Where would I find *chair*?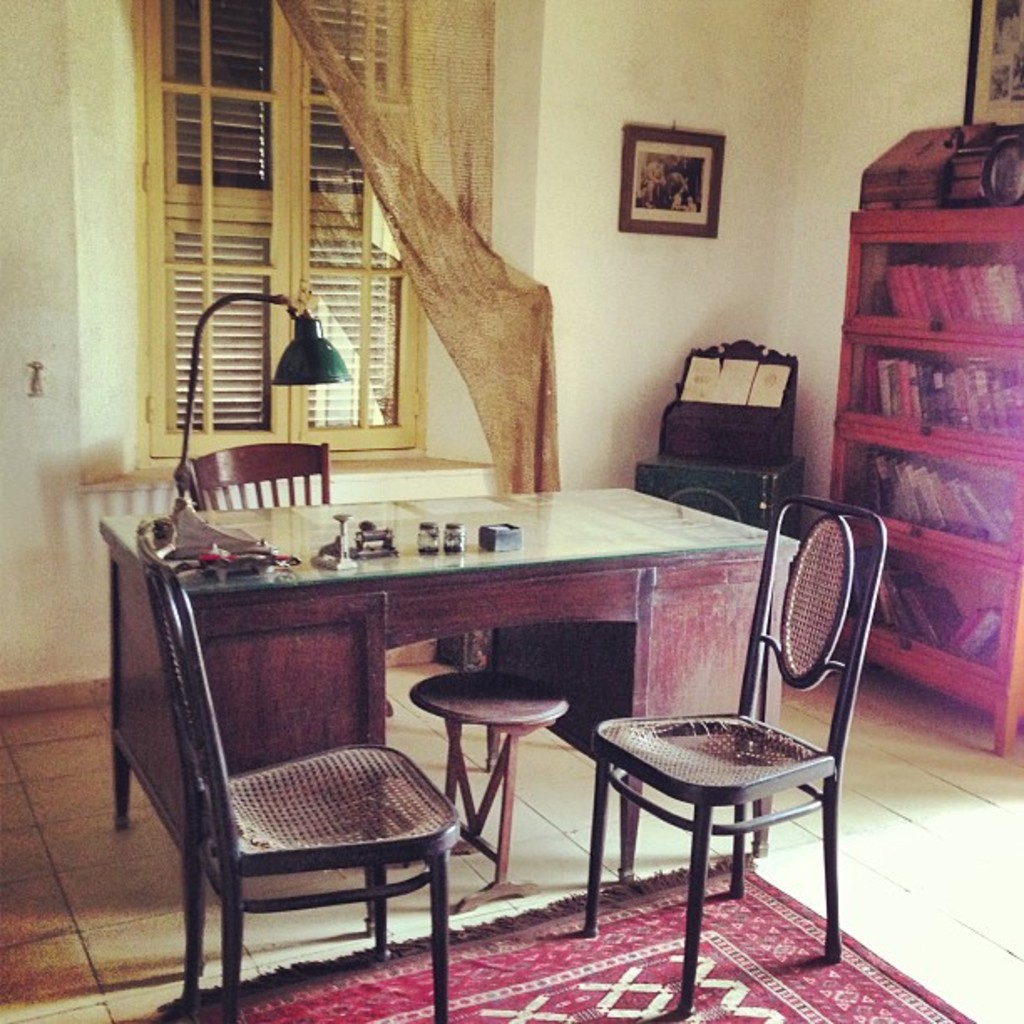
At bbox=[174, 437, 338, 524].
